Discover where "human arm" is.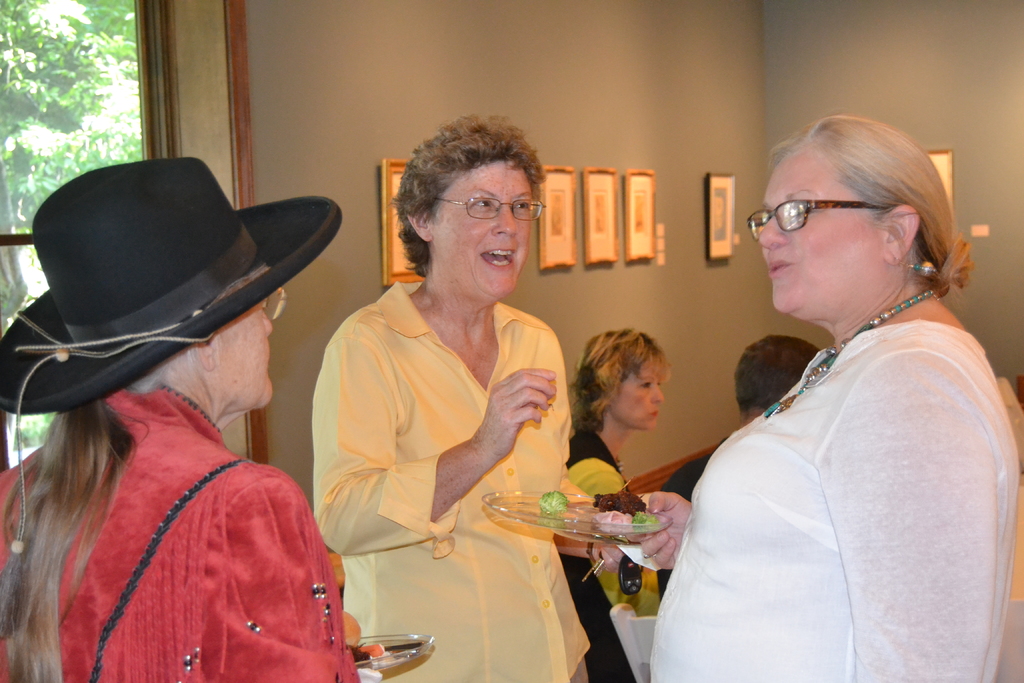
Discovered at locate(837, 344, 995, 682).
